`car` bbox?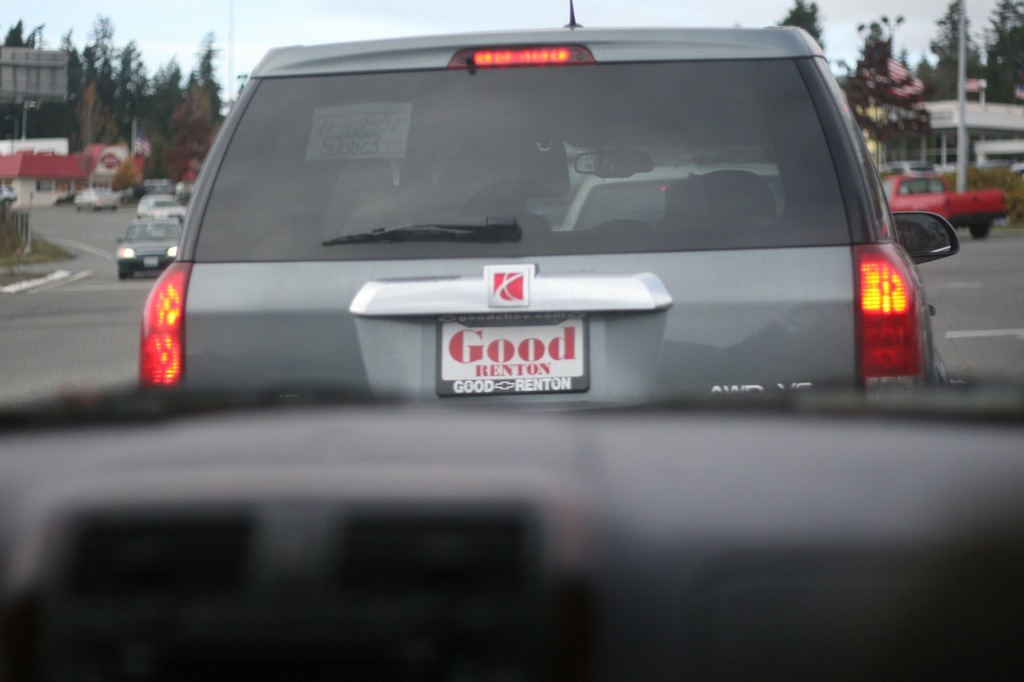
crop(1010, 162, 1023, 182)
